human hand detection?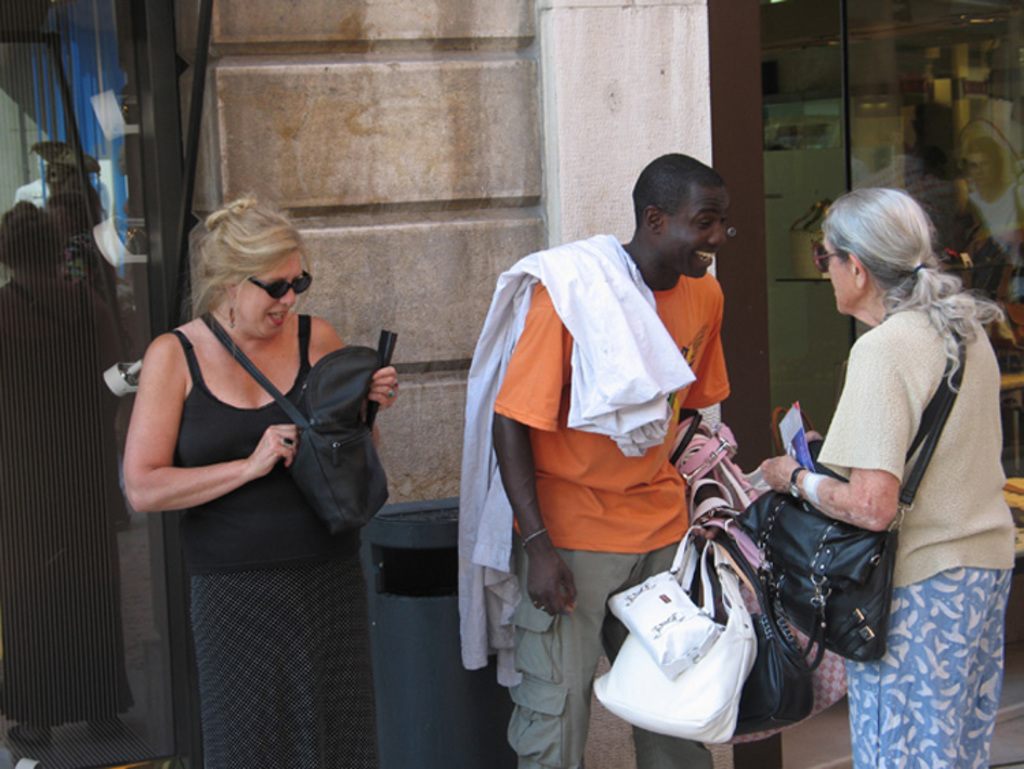
[522,550,579,620]
